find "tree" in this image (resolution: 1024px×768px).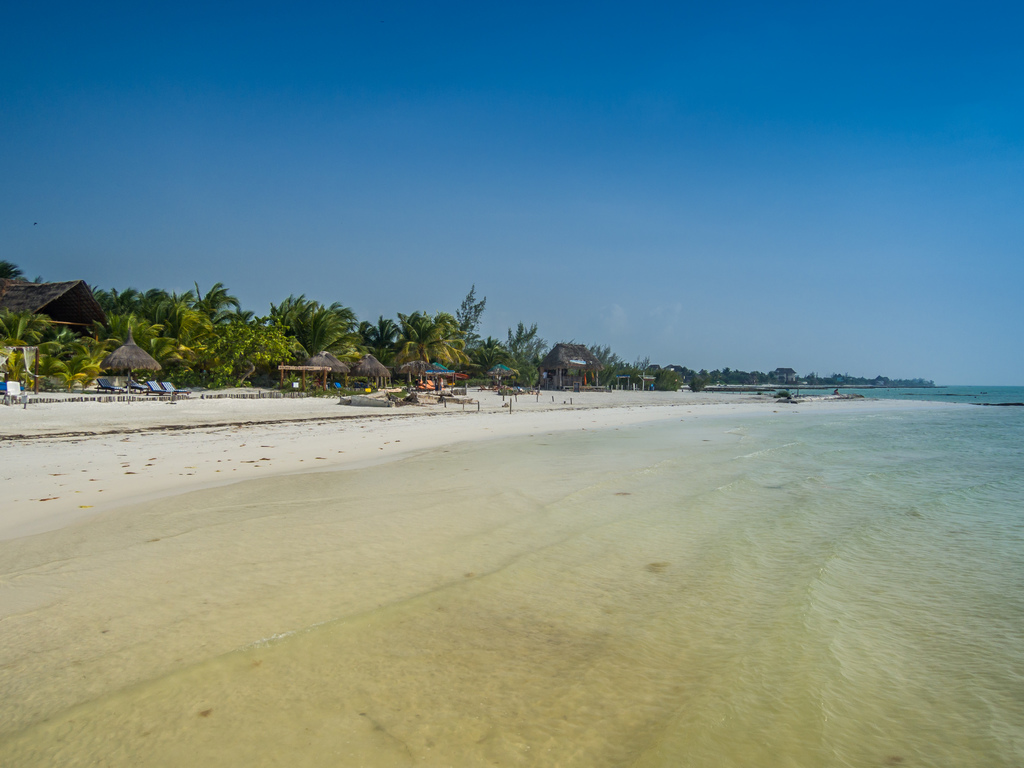
x1=659, y1=367, x2=681, y2=395.
